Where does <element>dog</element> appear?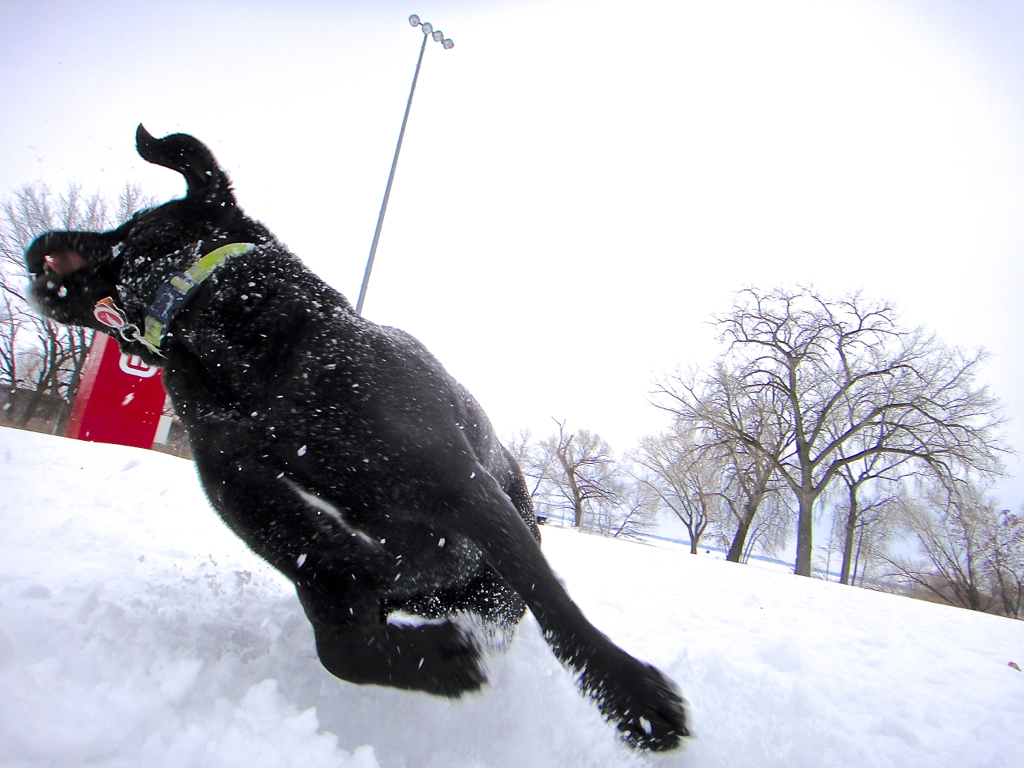
Appears at (19, 122, 689, 755).
